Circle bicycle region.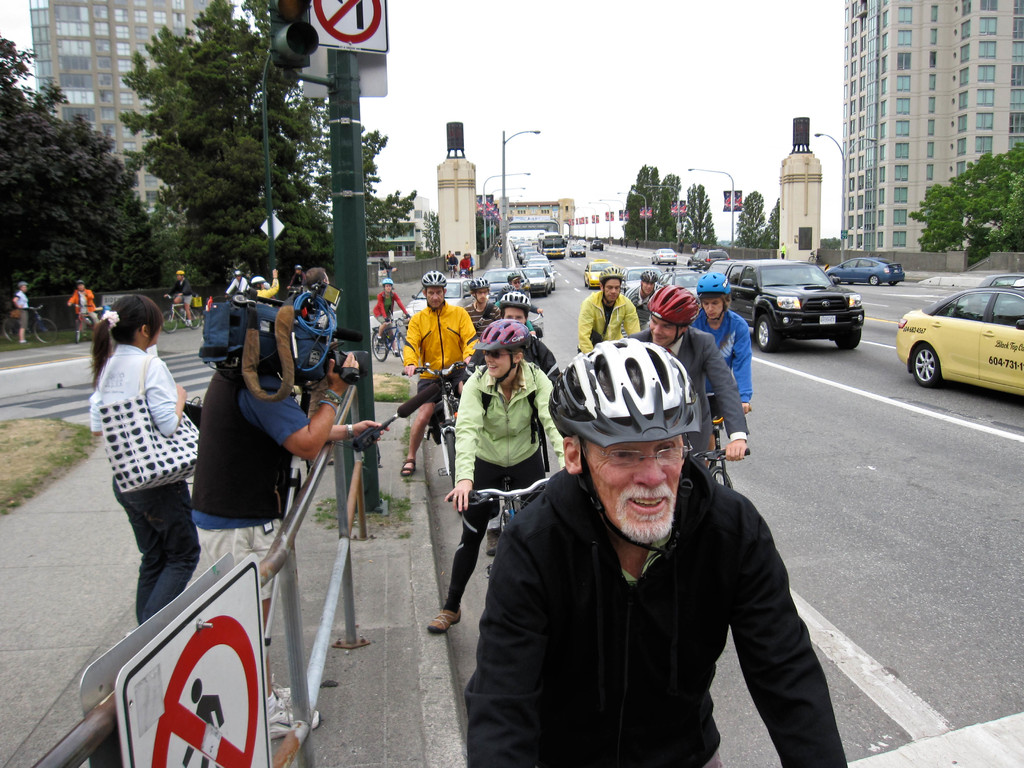
Region: BBox(448, 264, 455, 276).
